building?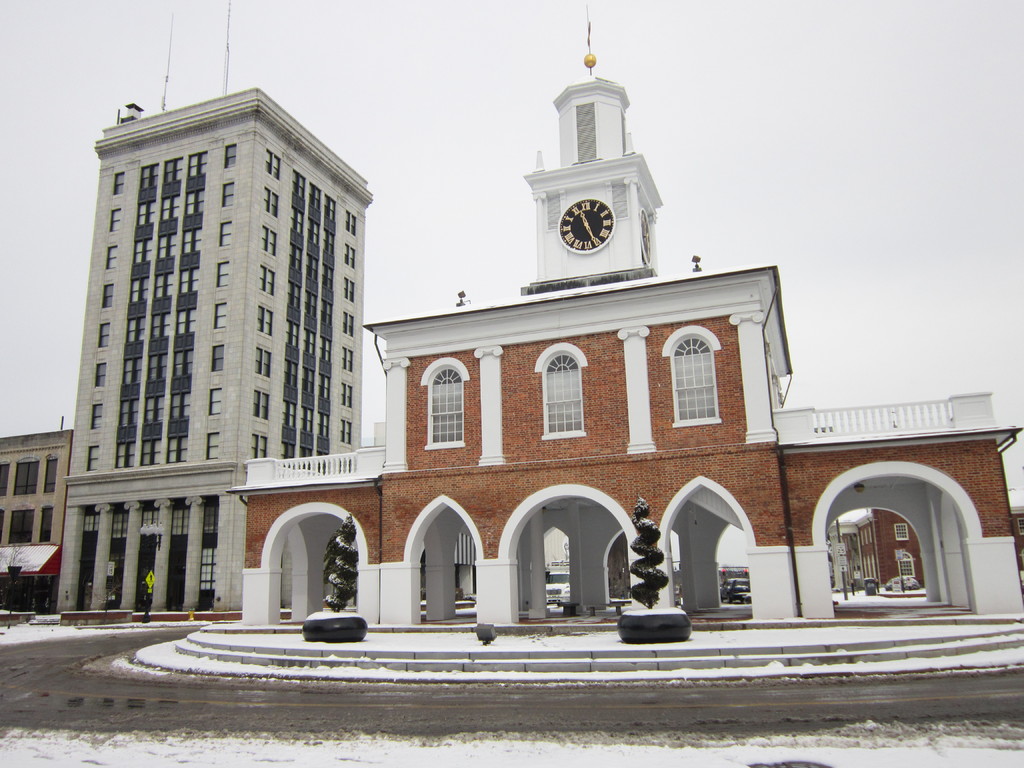
bbox(0, 433, 76, 617)
